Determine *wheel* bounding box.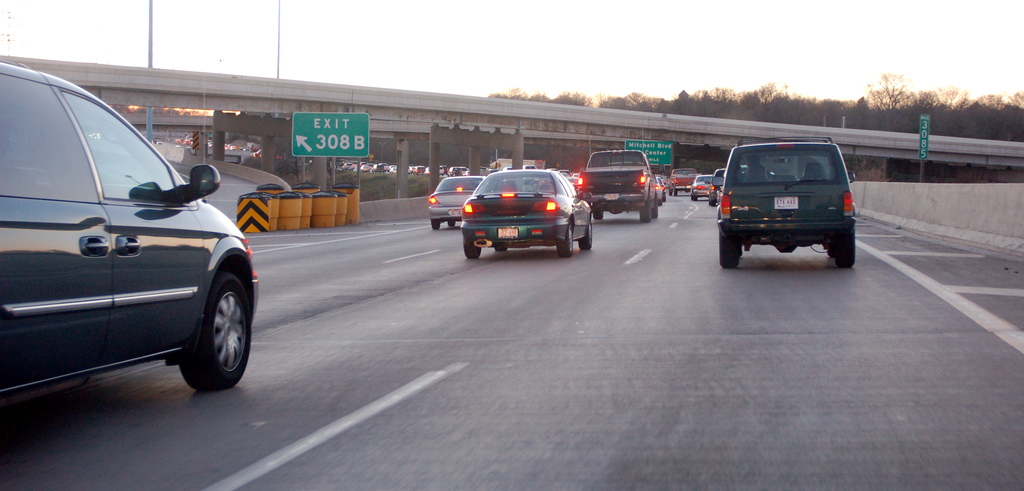
Determined: (x1=463, y1=236, x2=481, y2=258).
